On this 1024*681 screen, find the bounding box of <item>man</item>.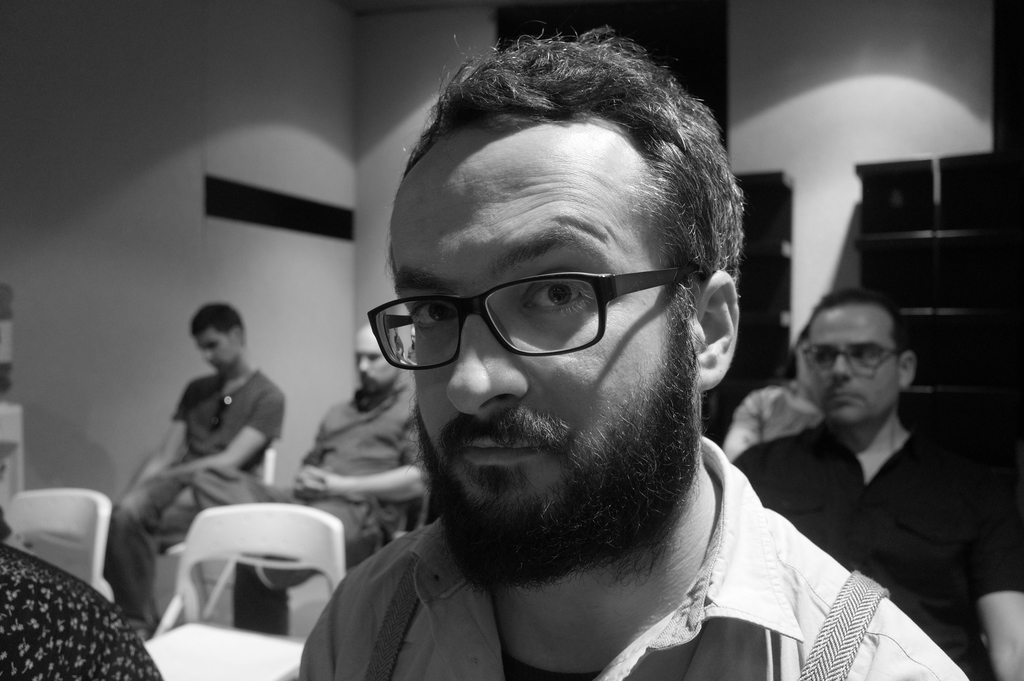
Bounding box: crop(104, 299, 286, 646).
